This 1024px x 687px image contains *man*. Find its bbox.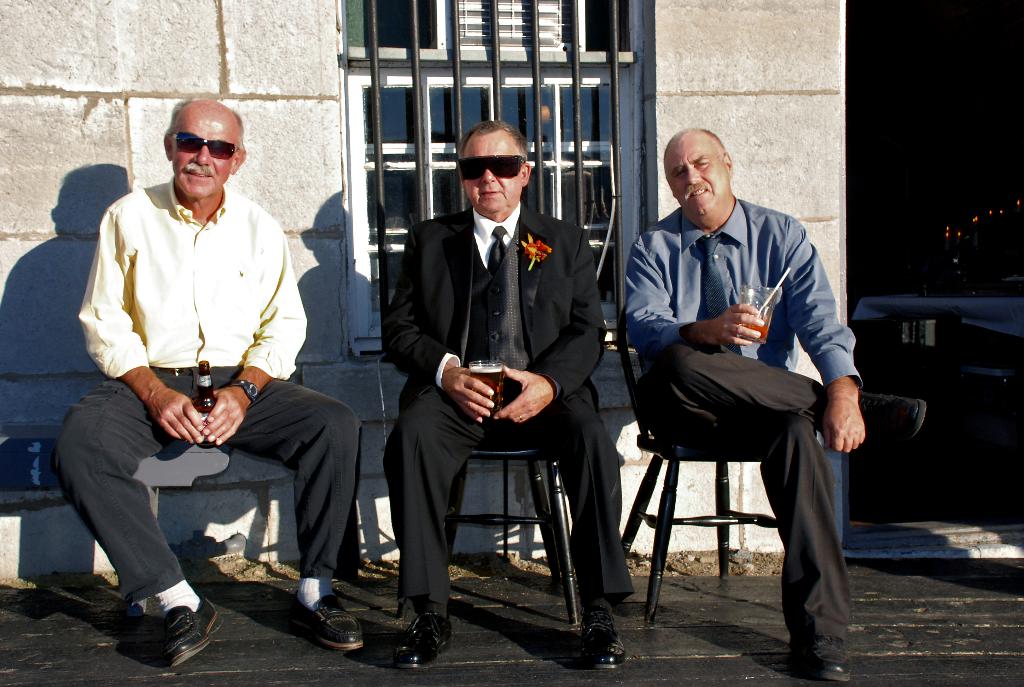
387:116:636:671.
